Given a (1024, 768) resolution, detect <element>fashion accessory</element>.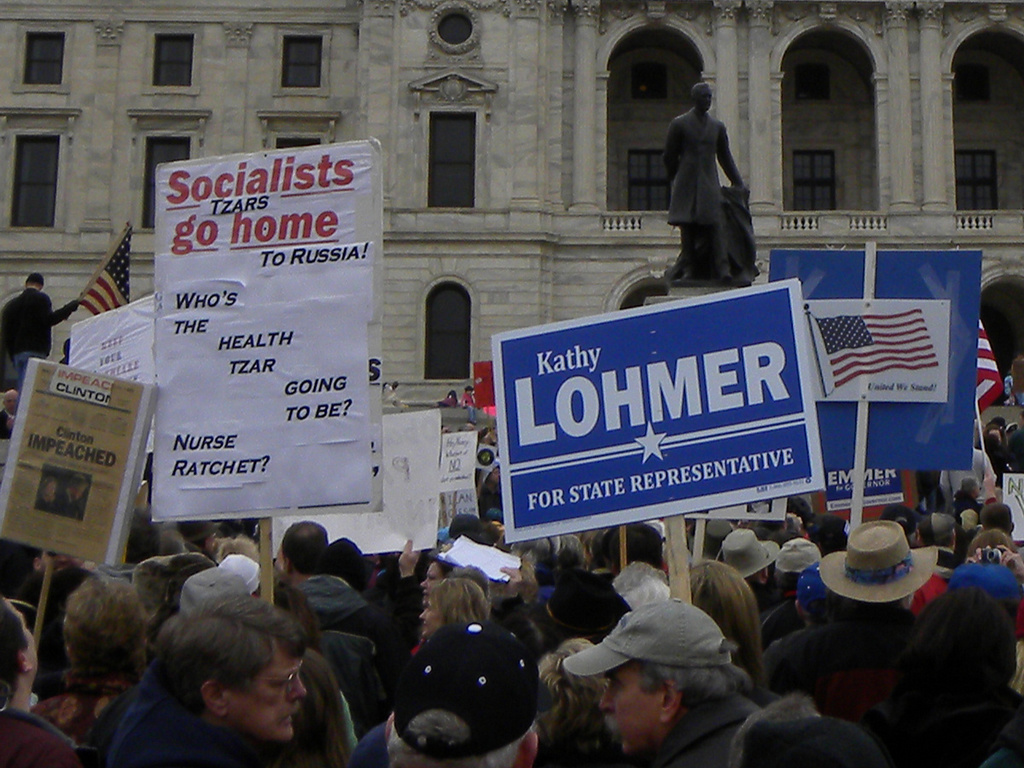
[562,600,735,675].
